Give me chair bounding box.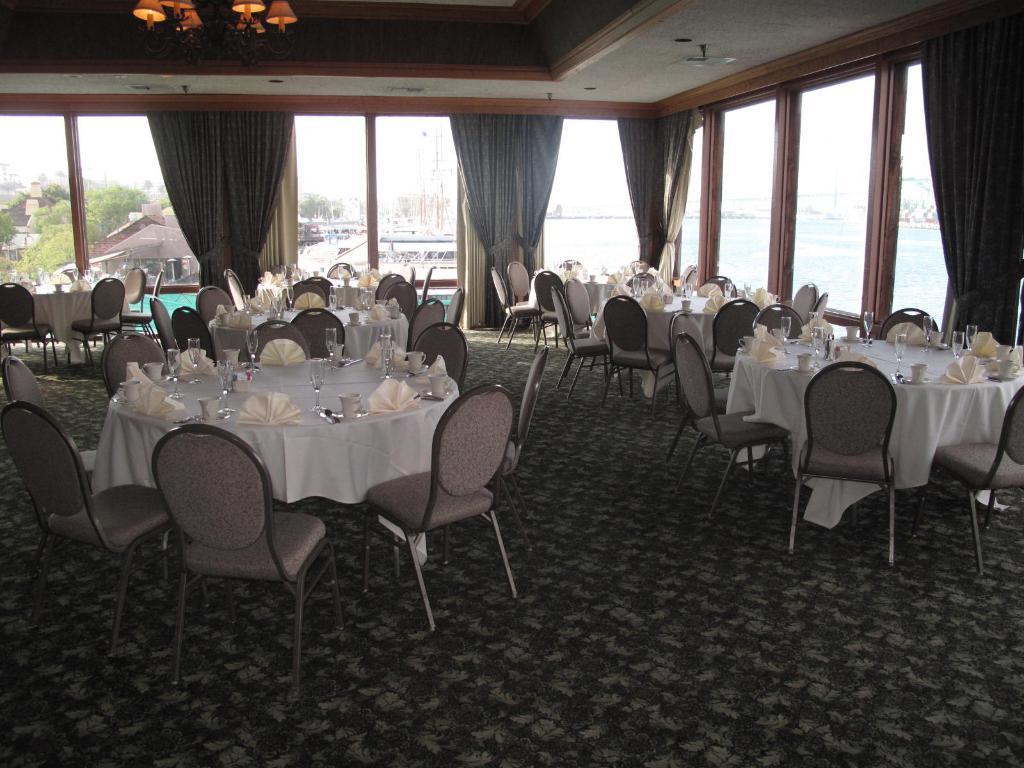
pyautogui.locateOnScreen(800, 364, 893, 578).
